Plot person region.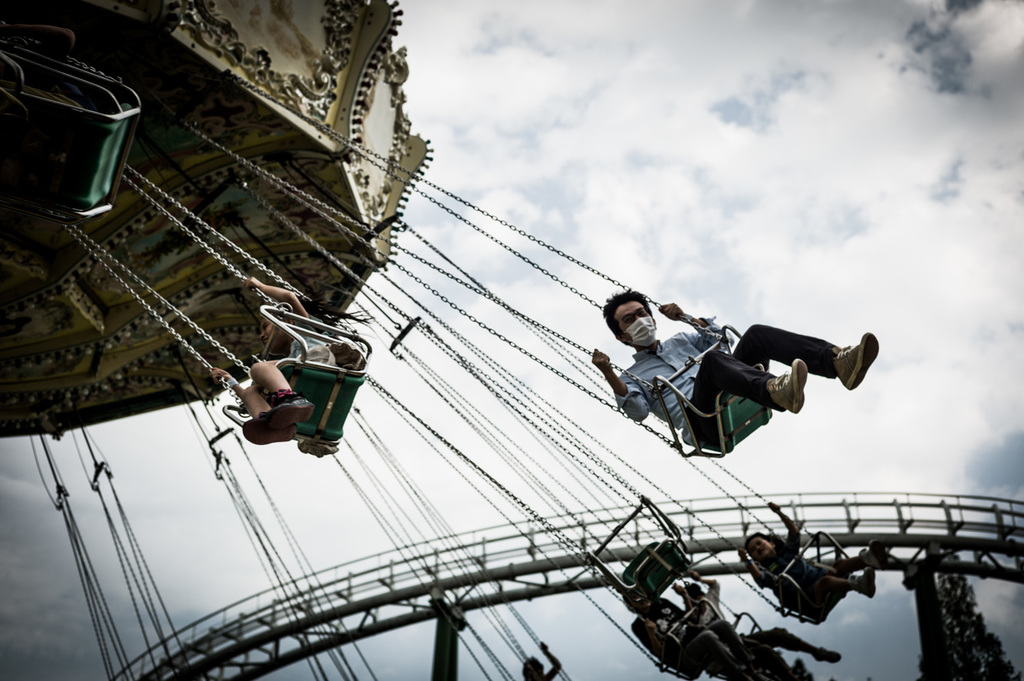
Plotted at x1=736 y1=500 x2=885 y2=622.
